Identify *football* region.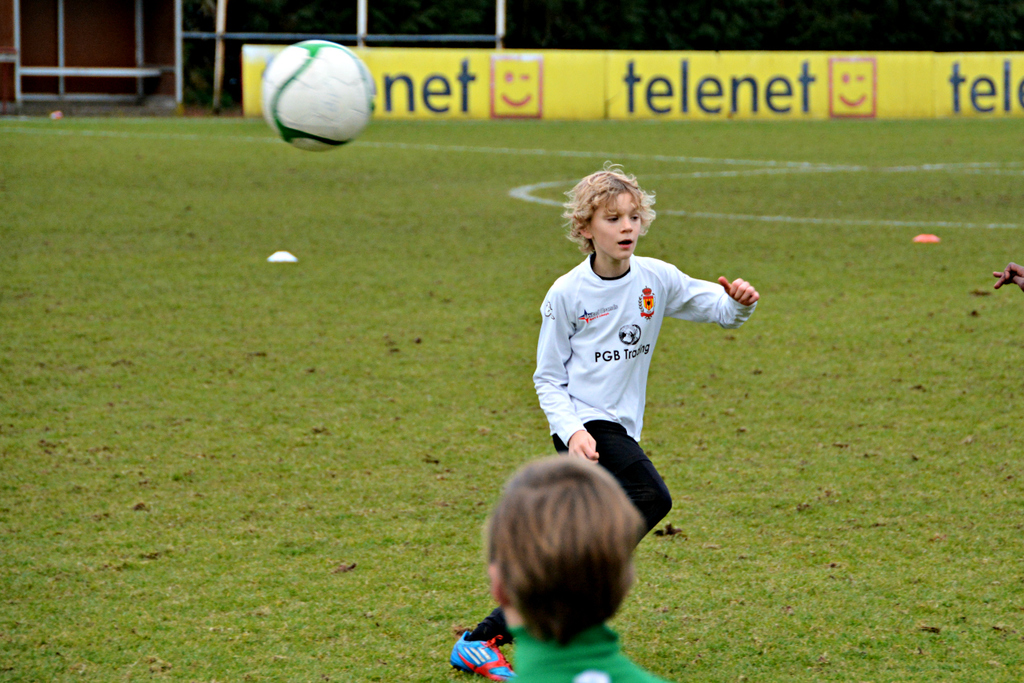
Region: {"left": 262, "top": 39, "right": 375, "bottom": 151}.
